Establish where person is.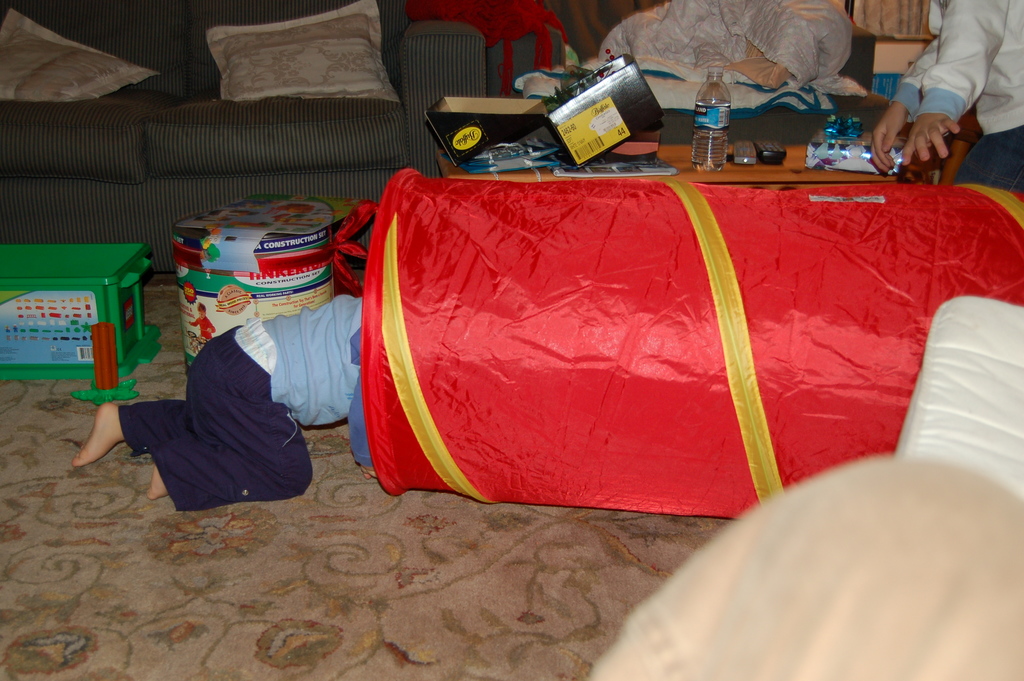
Established at <region>579, 452, 1012, 680</region>.
